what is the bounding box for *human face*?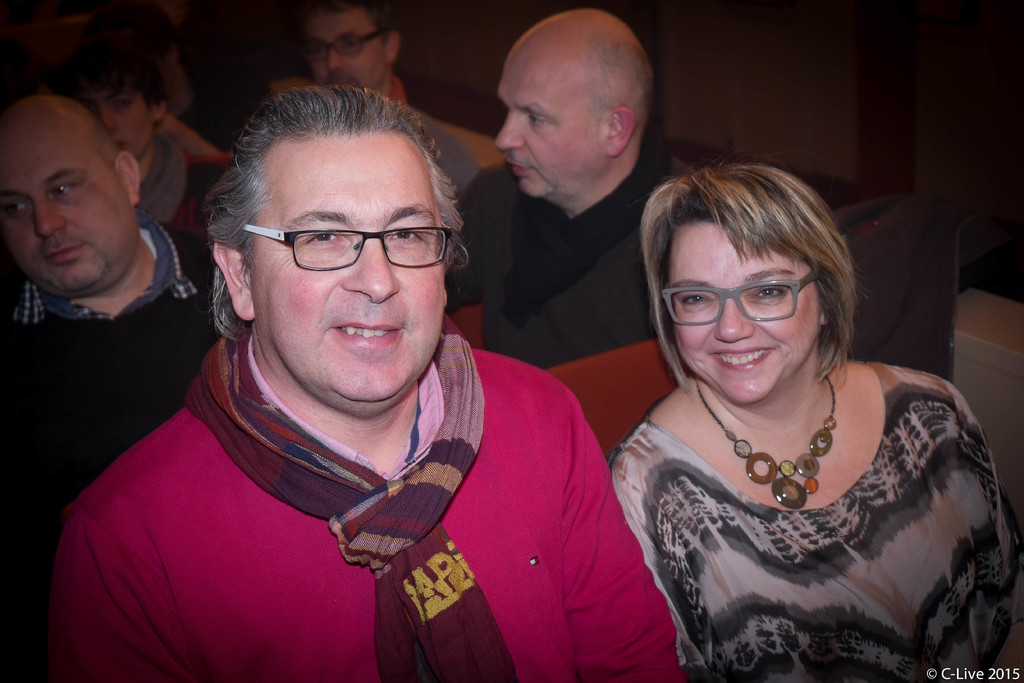
(302,14,388,93).
